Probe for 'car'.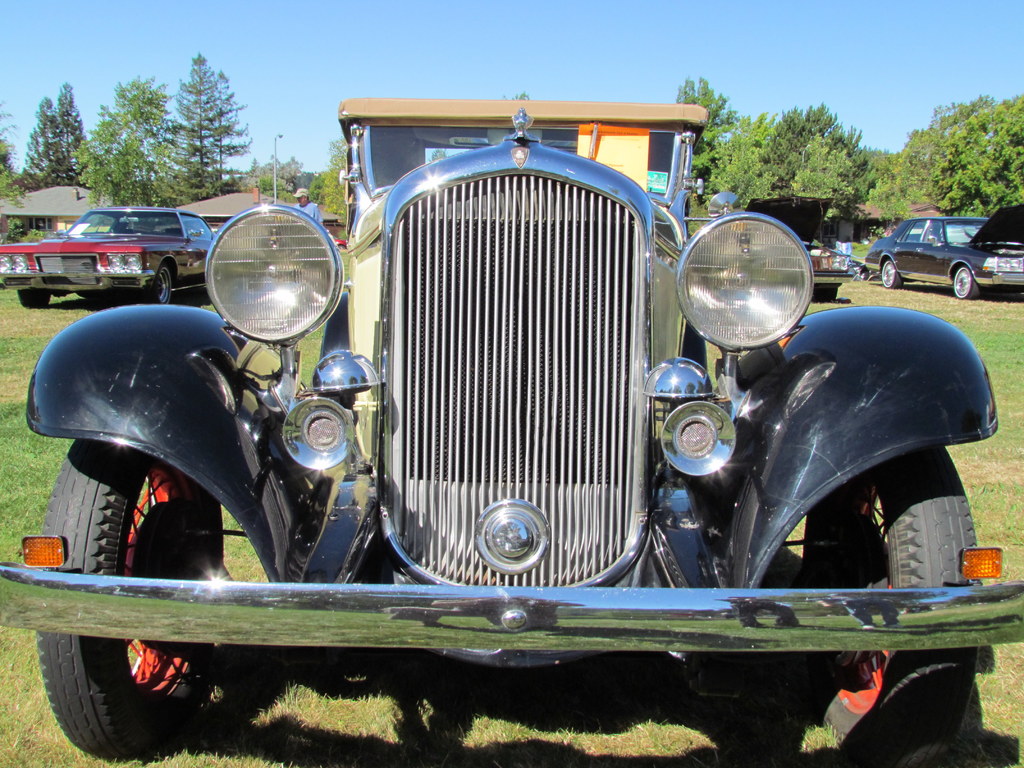
Probe result: [x1=0, y1=206, x2=207, y2=303].
